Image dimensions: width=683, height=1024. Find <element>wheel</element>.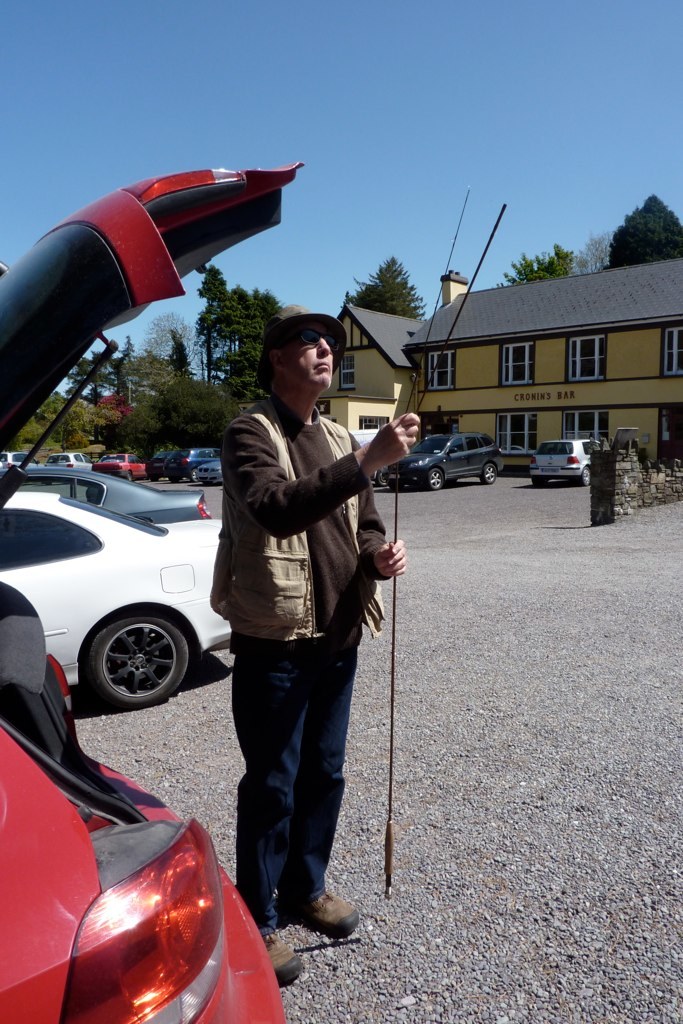
533:476:549:486.
